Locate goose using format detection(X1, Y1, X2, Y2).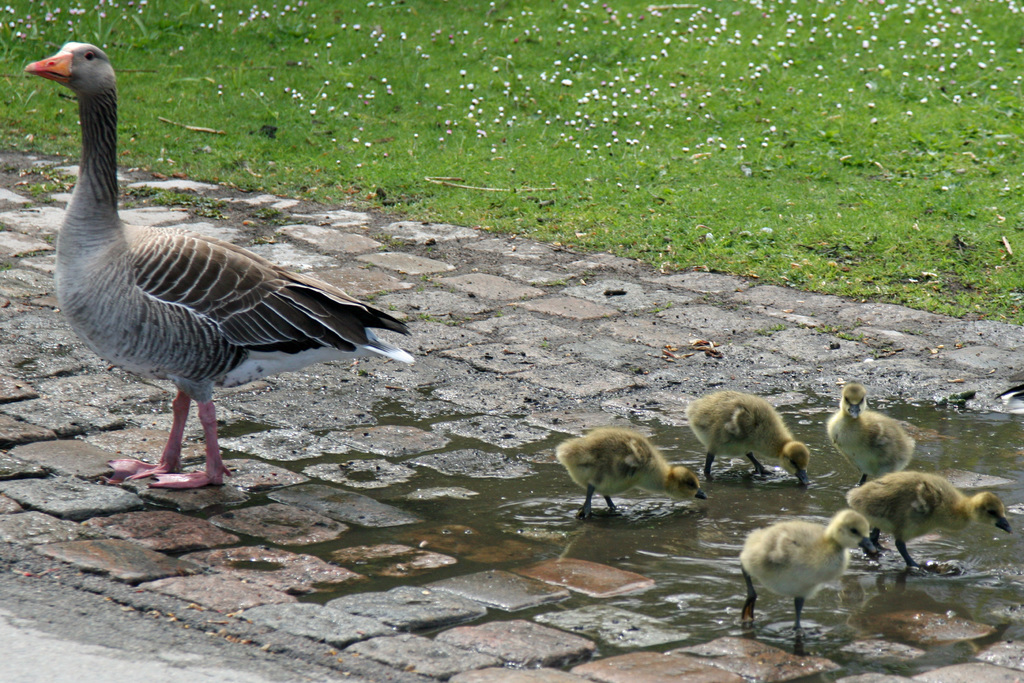
detection(684, 390, 813, 486).
